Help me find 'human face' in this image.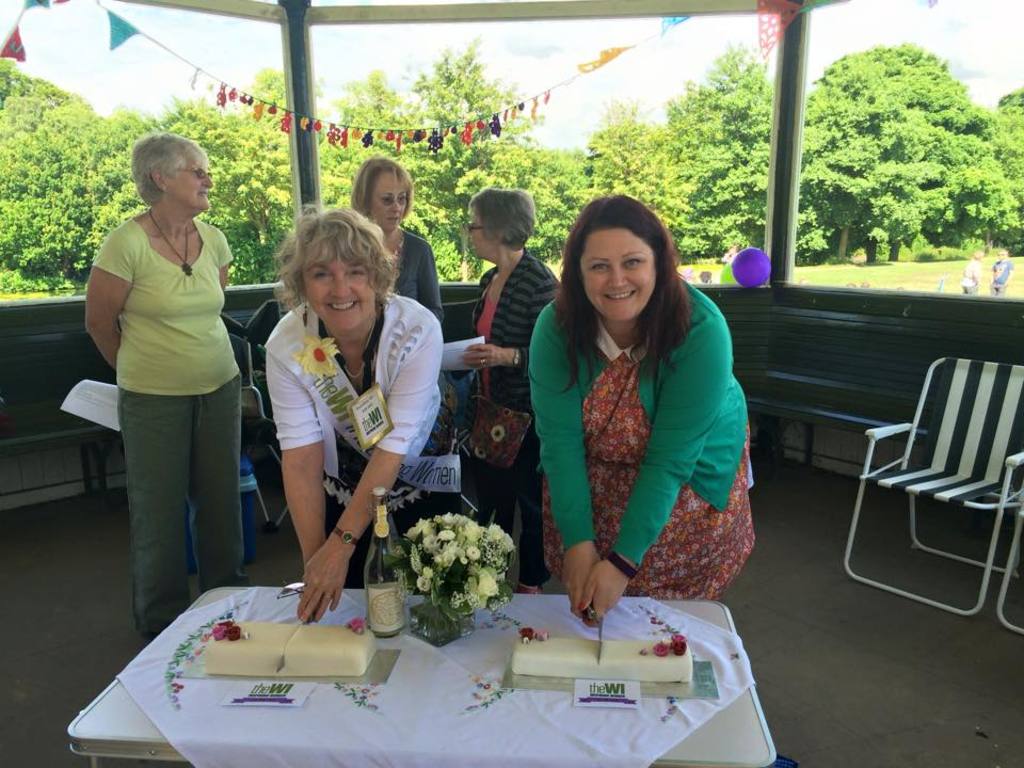
Found it: region(170, 145, 211, 212).
